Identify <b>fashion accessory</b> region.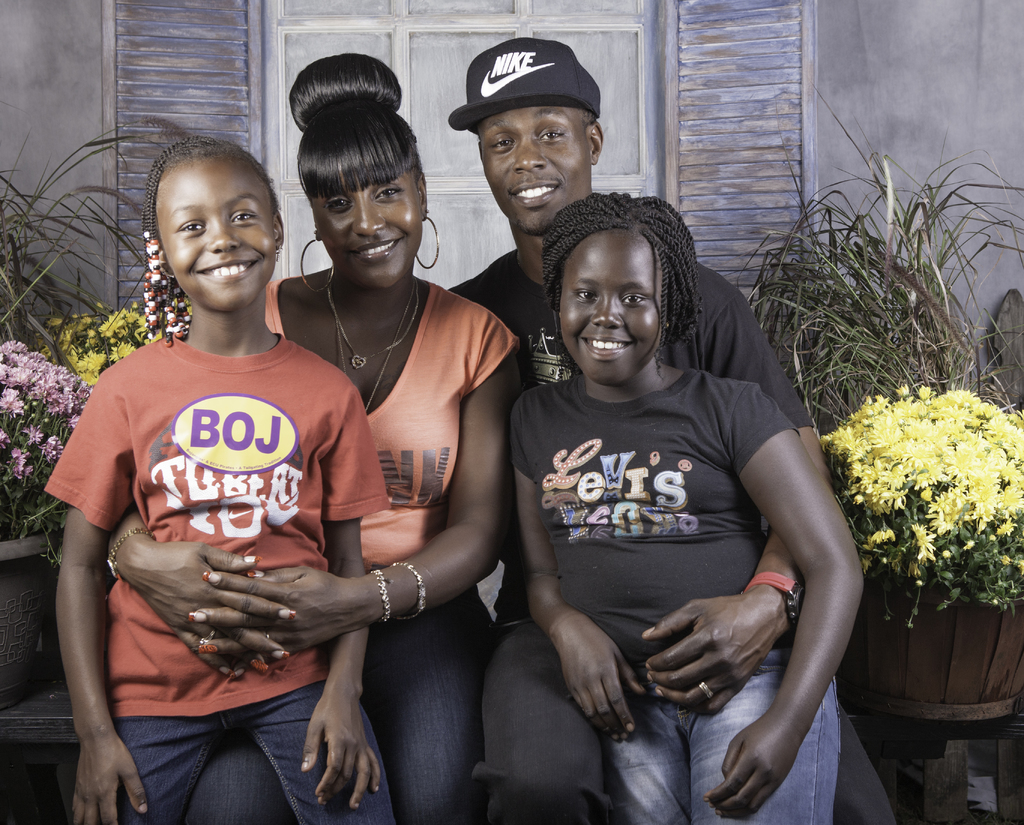
Region: detection(413, 214, 442, 269).
